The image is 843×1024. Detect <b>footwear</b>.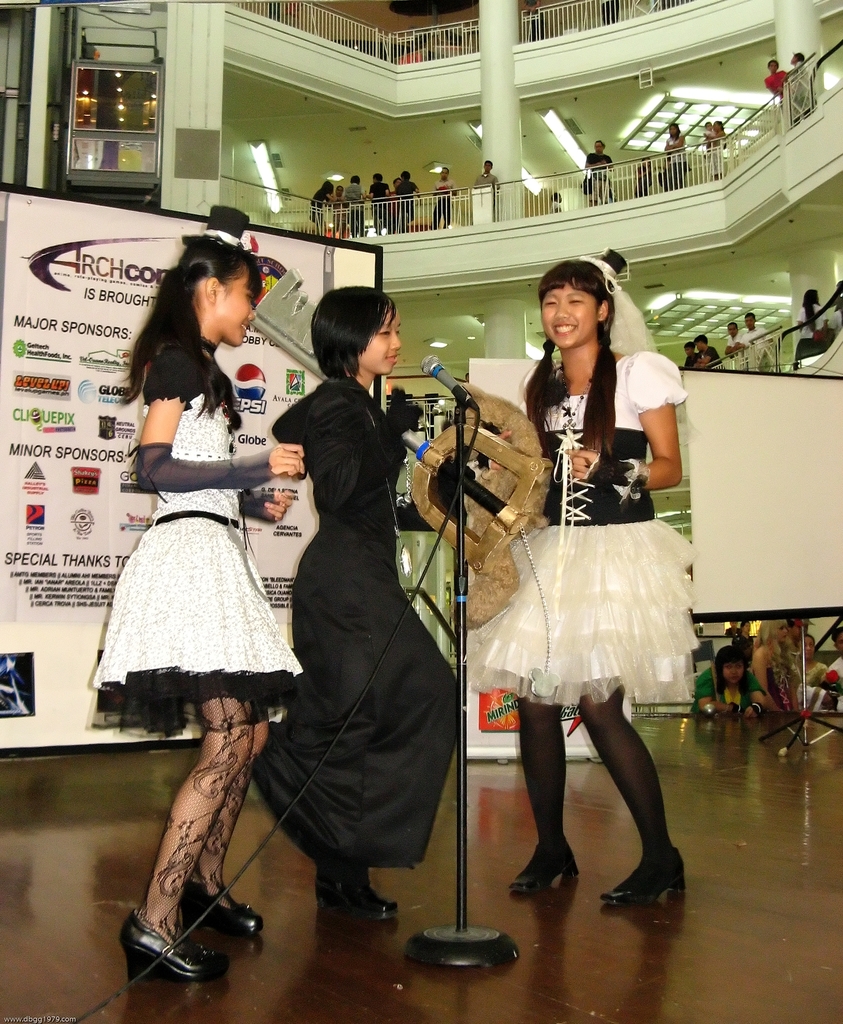
Detection: BBox(320, 879, 404, 925).
